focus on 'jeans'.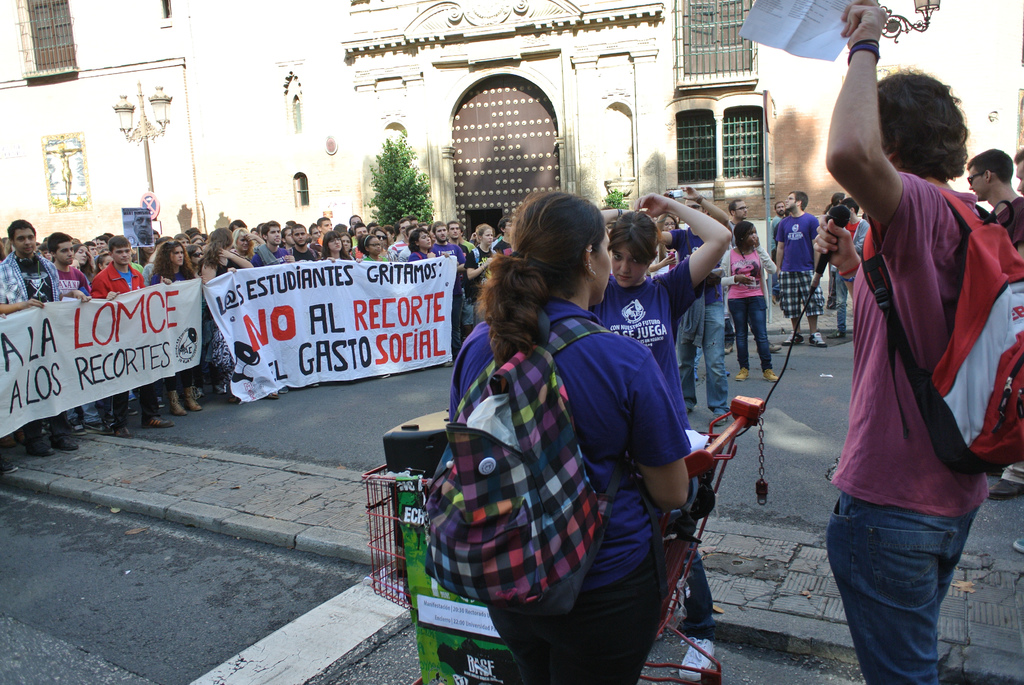
Focused at box=[724, 295, 768, 371].
